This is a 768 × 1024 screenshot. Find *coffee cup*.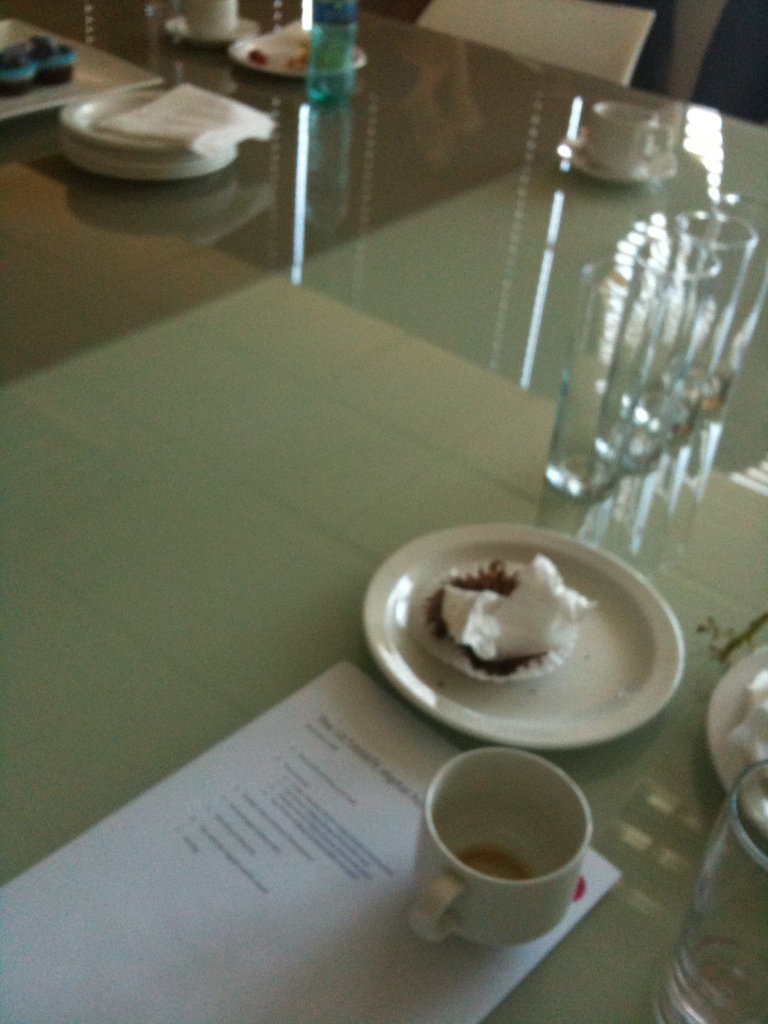
Bounding box: locate(181, 0, 241, 36).
